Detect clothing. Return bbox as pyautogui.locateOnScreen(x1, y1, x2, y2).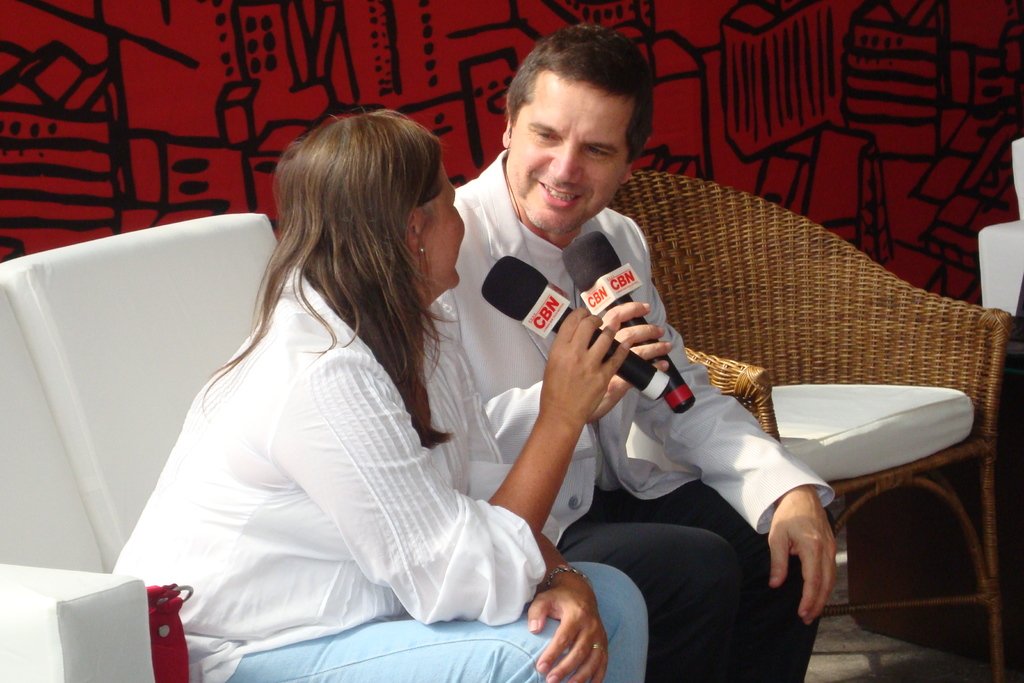
pyautogui.locateOnScreen(135, 147, 632, 671).
